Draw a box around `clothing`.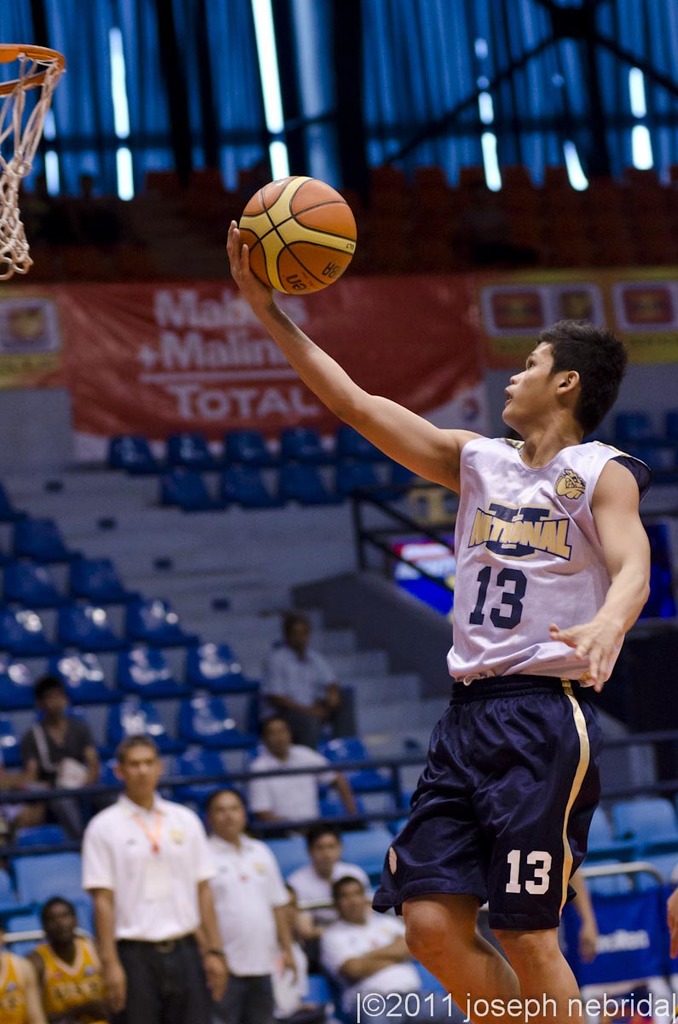
BBox(80, 798, 205, 1023).
